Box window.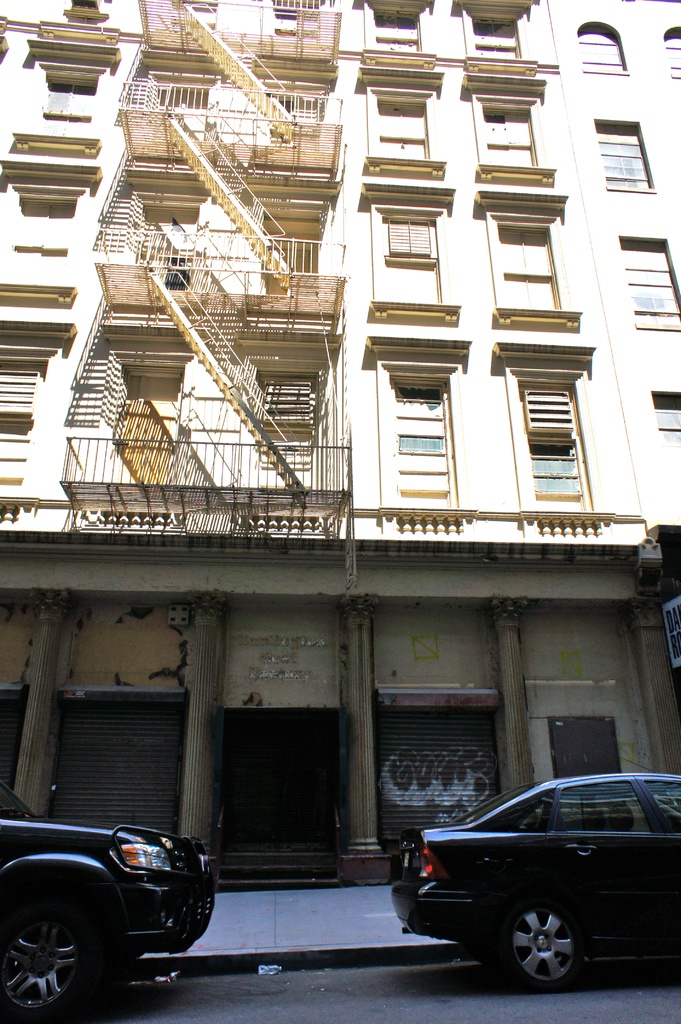
pyautogui.locateOnScreen(575, 28, 630, 73).
